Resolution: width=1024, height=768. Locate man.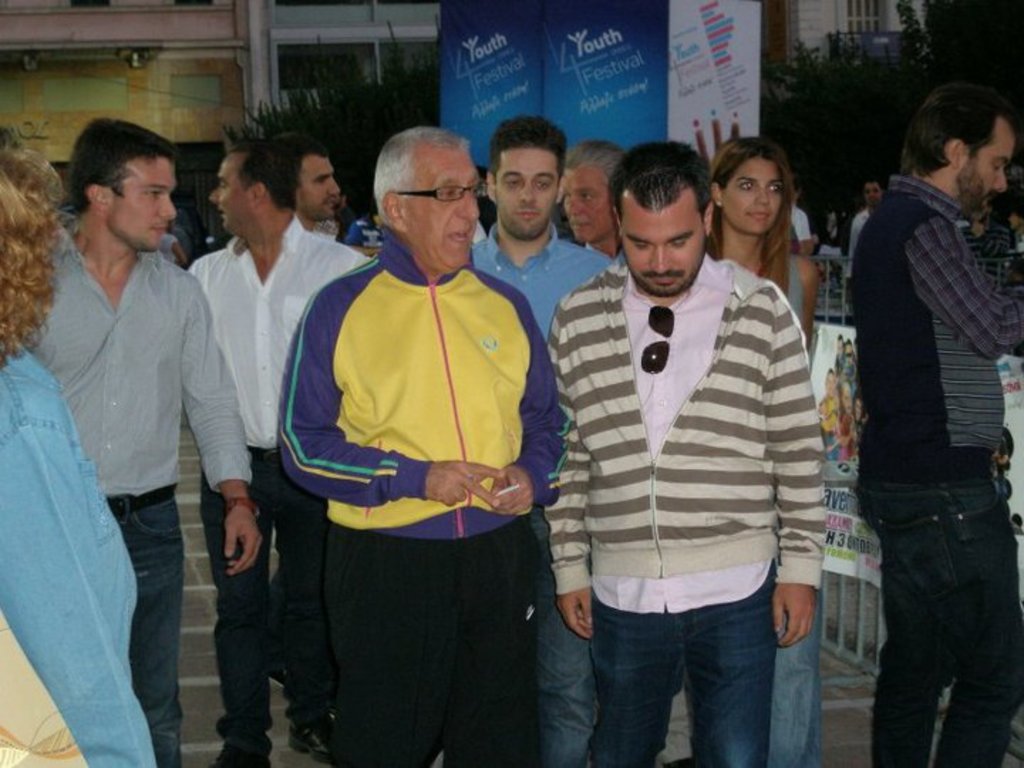
<box>469,111,613,767</box>.
